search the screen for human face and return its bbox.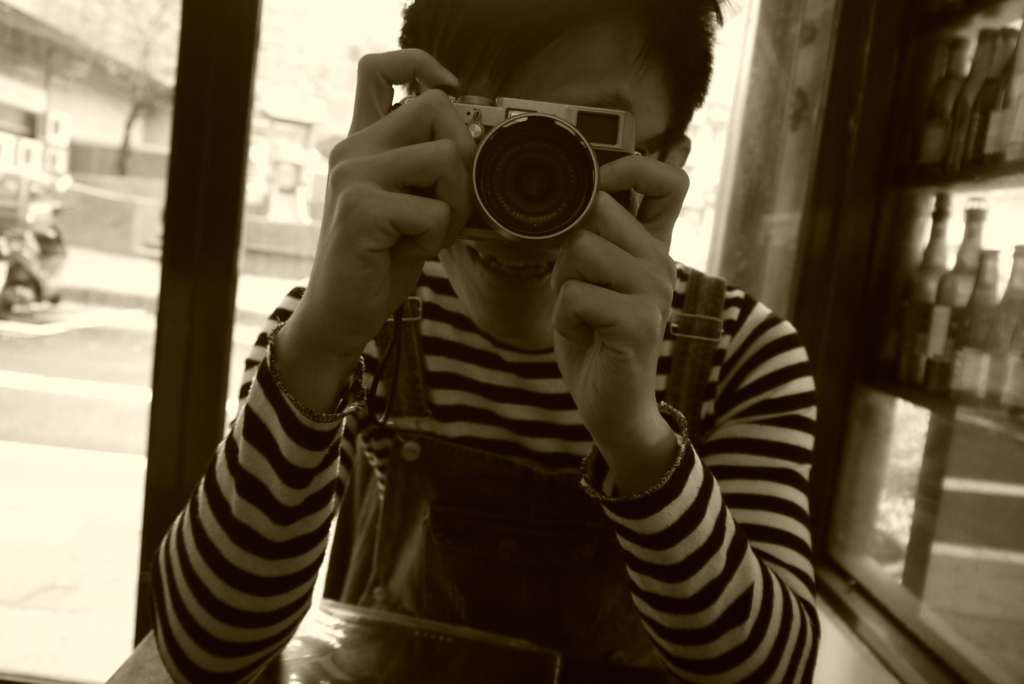
Found: bbox=[434, 5, 675, 345].
